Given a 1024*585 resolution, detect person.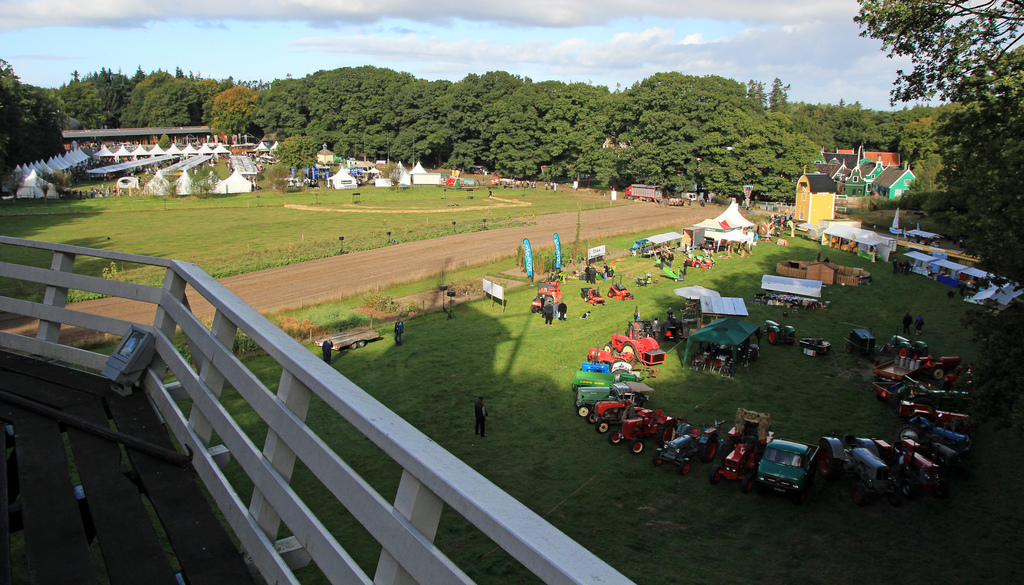
[left=321, top=337, right=336, bottom=364].
